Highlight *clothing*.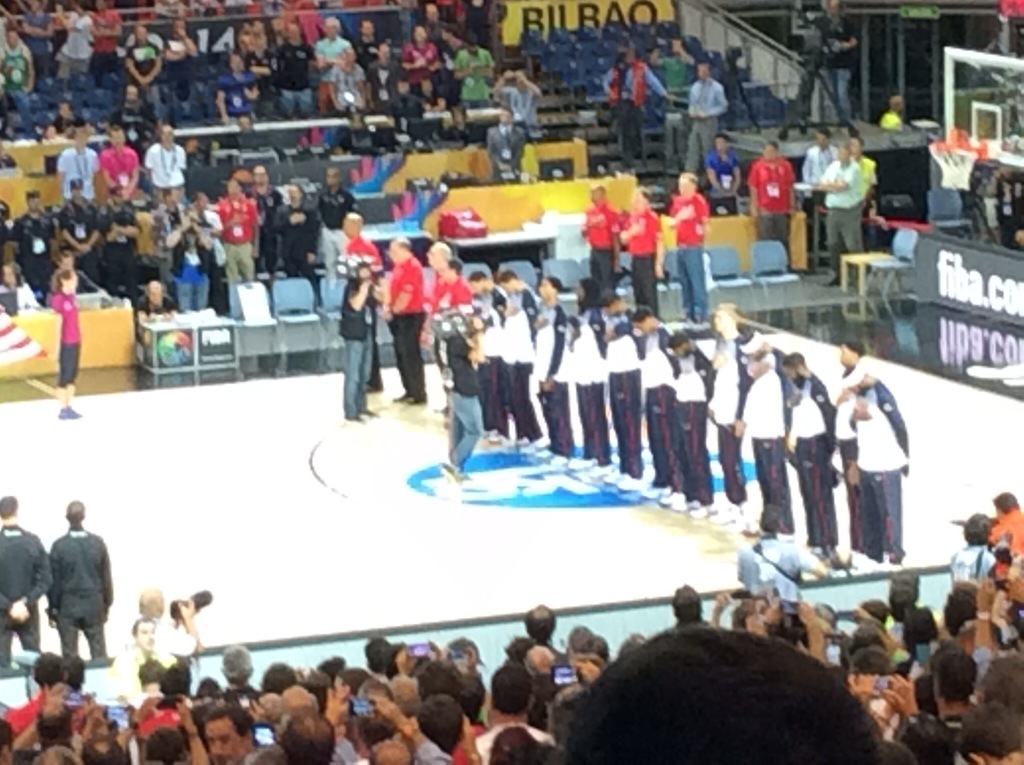
Highlighted region: [x1=339, y1=335, x2=367, y2=417].
